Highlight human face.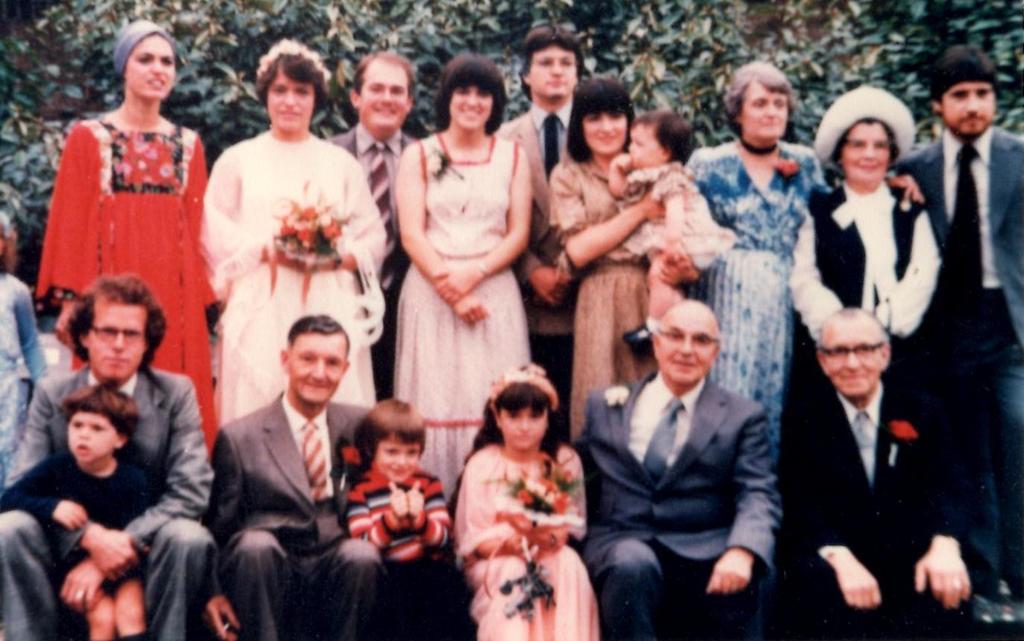
Highlighted region: Rect(583, 109, 633, 151).
